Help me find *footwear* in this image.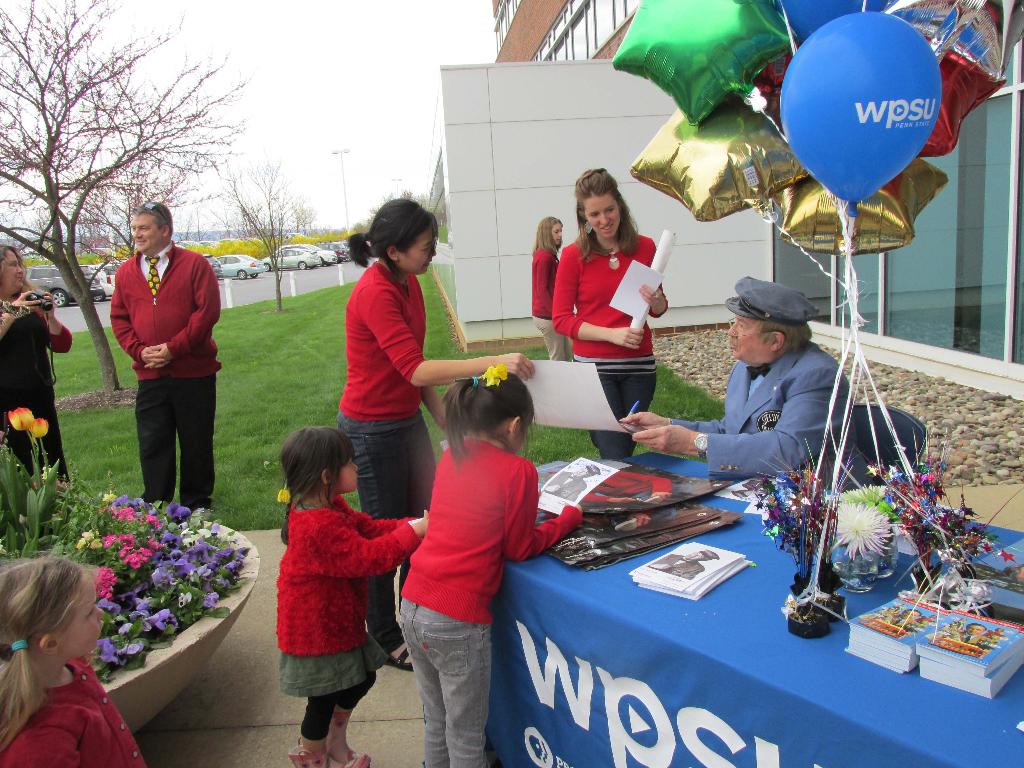
Found it: 286/737/330/767.
